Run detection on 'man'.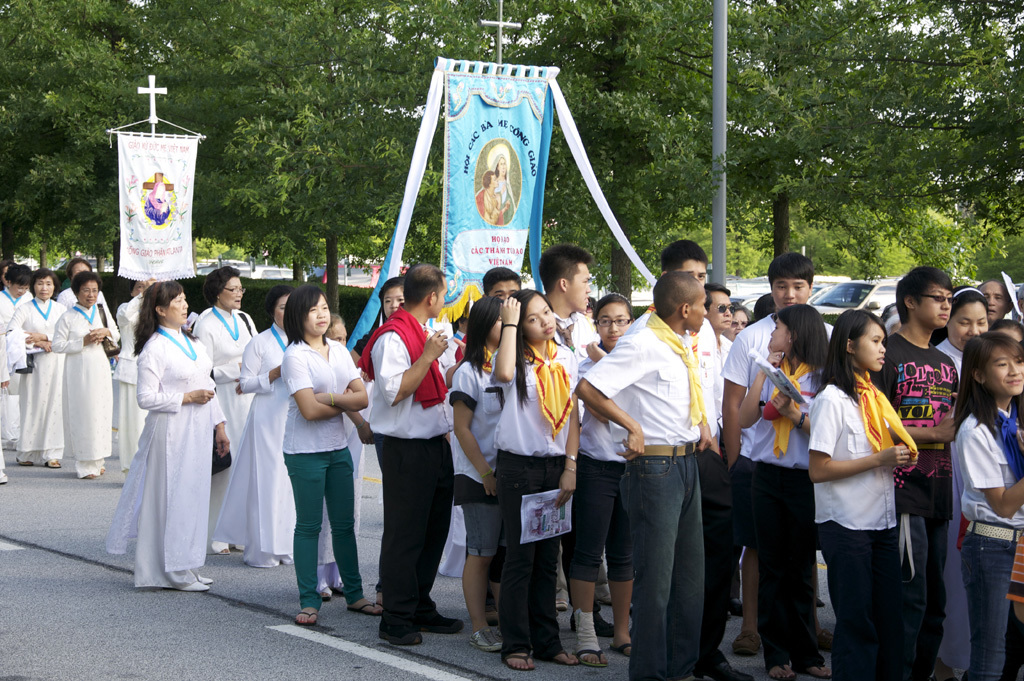
Result: {"x1": 372, "y1": 266, "x2": 458, "y2": 642}.
